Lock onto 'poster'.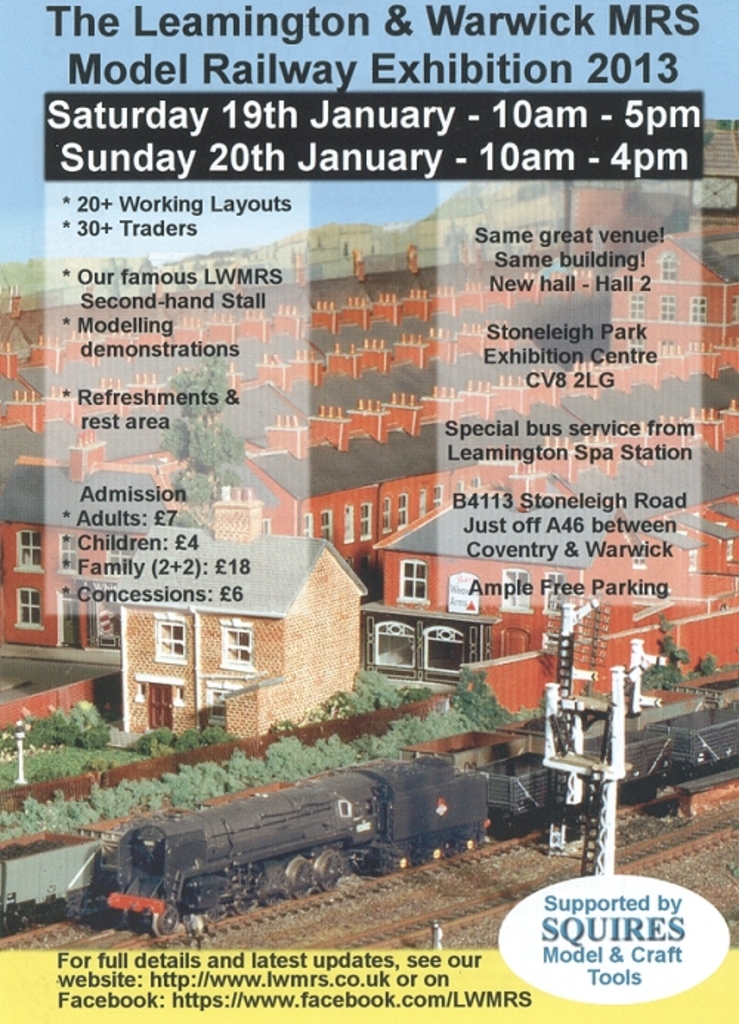
Locked: l=0, t=0, r=738, b=1018.
